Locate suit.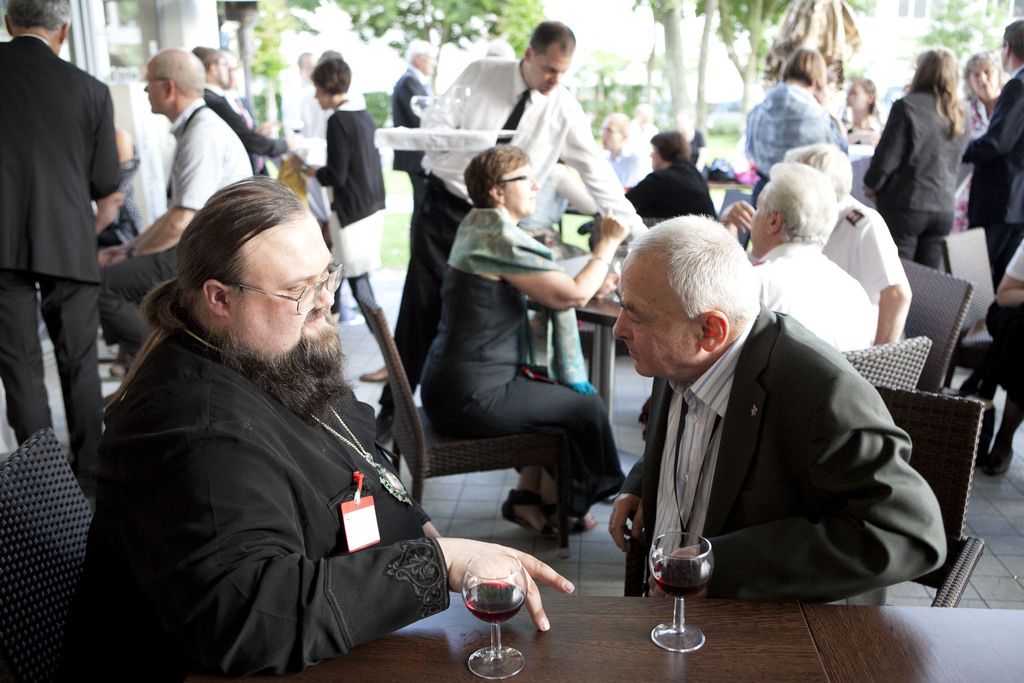
Bounding box: <bbox>959, 67, 1023, 289</bbox>.
